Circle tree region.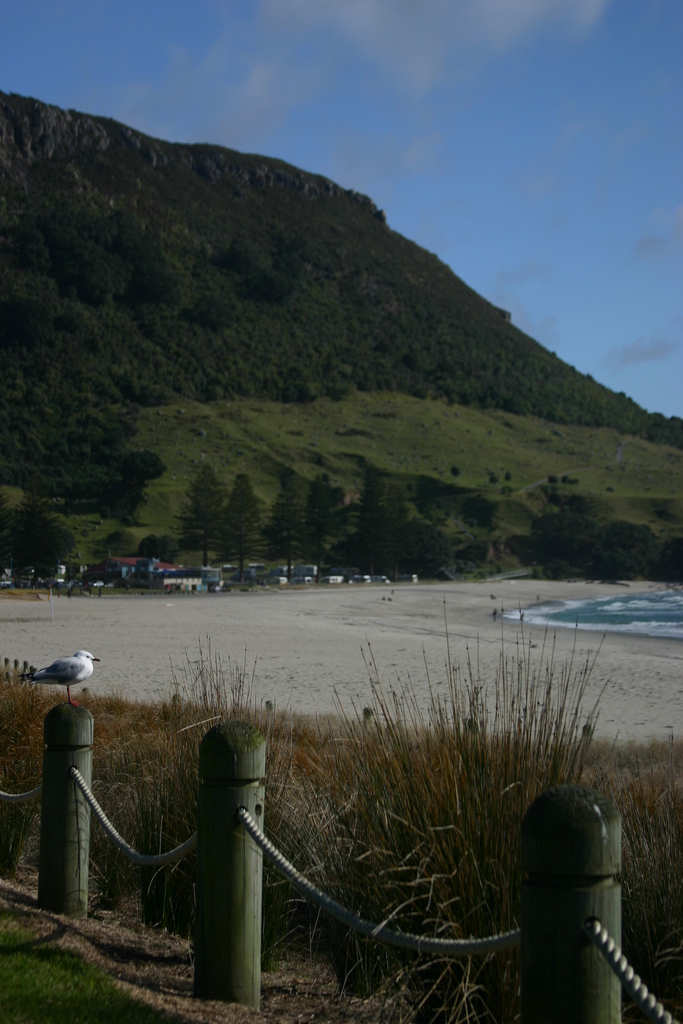
Region: <box>0,327,144,512</box>.
